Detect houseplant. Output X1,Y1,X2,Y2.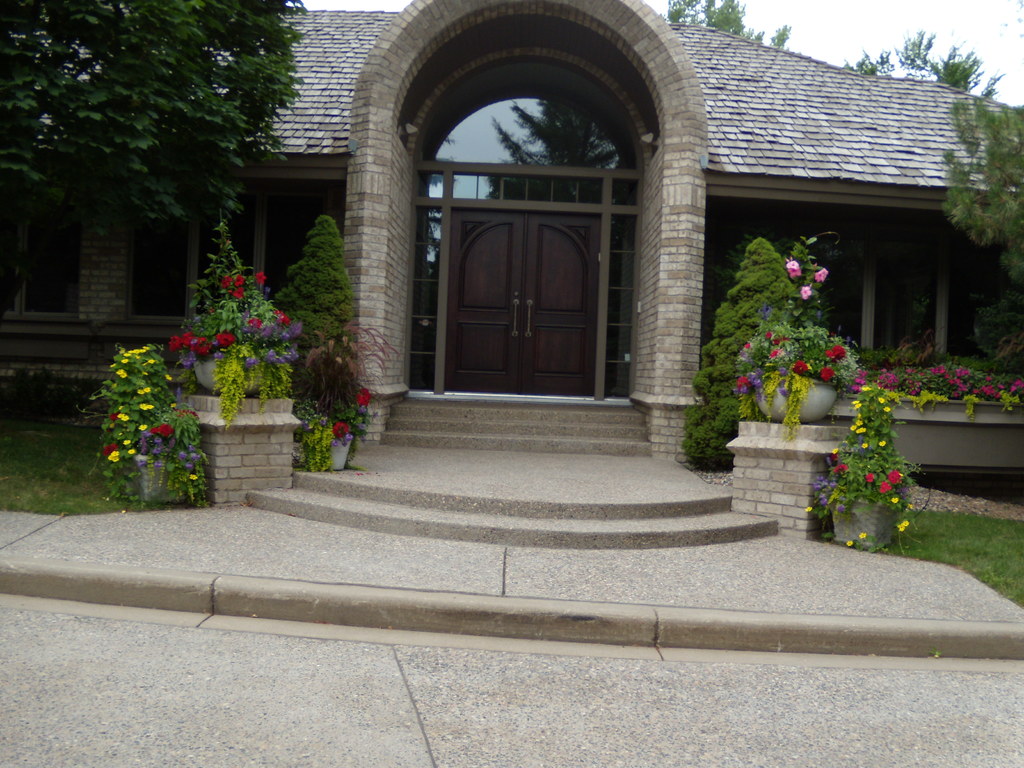
296,385,367,475.
